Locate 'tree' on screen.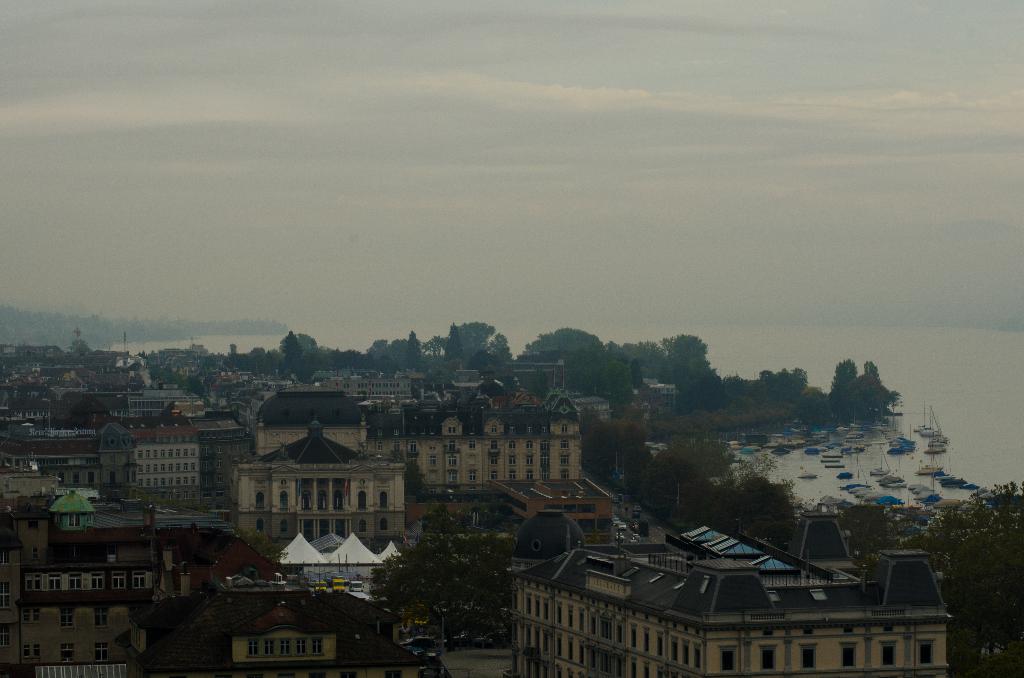
On screen at crop(516, 326, 607, 369).
